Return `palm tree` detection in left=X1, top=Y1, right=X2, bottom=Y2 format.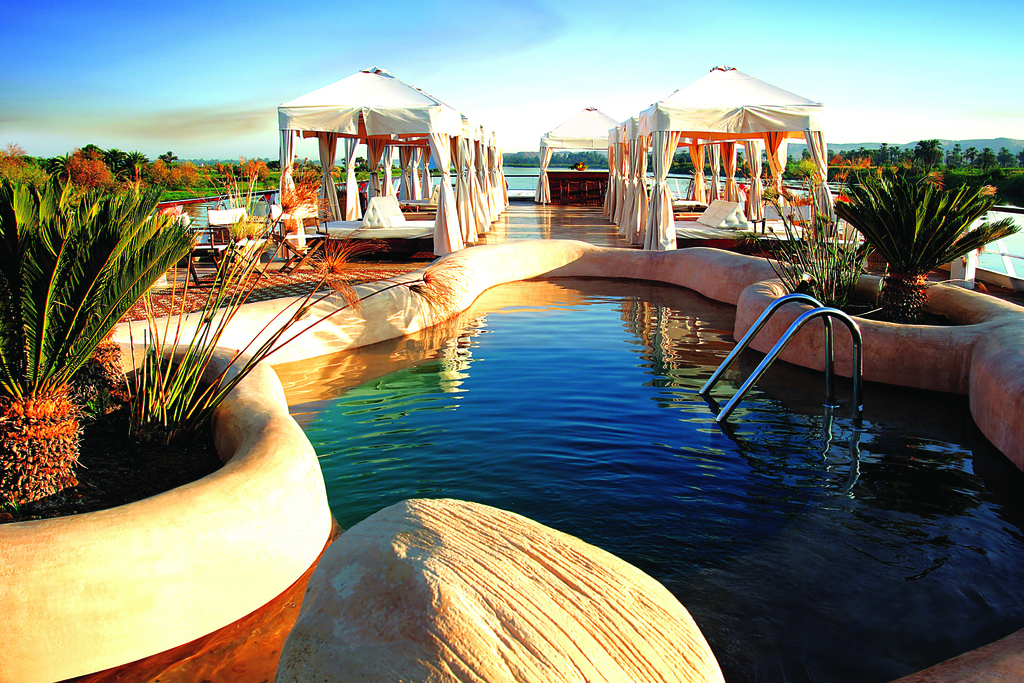
left=7, top=185, right=186, bottom=399.
